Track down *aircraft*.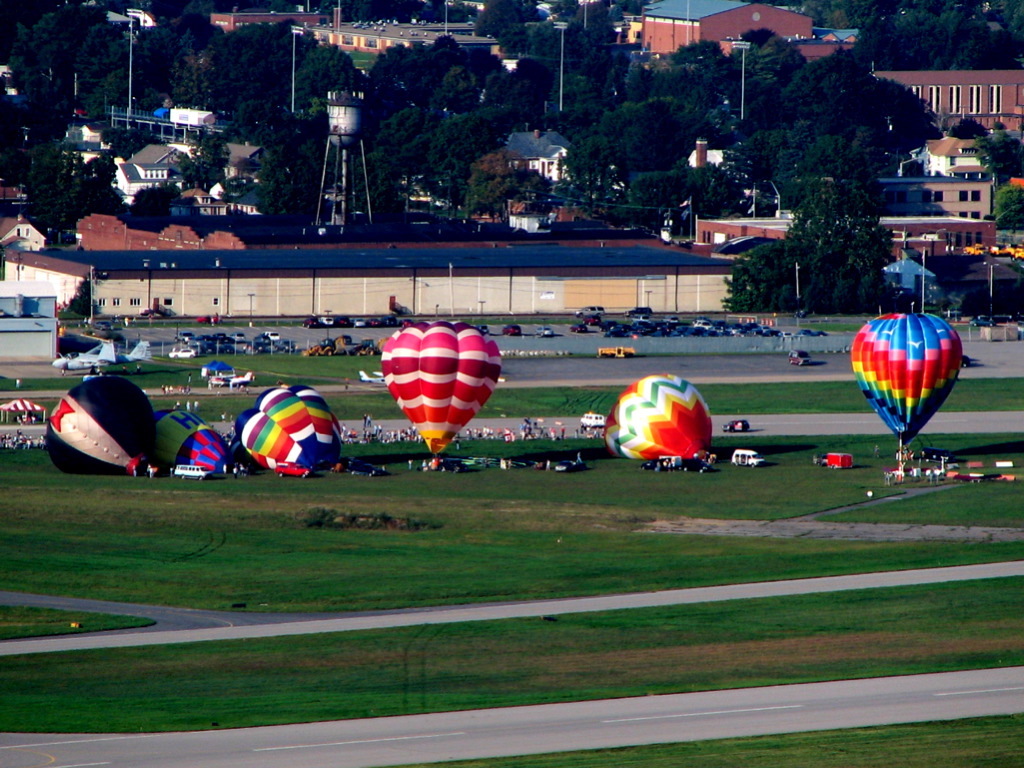
Tracked to {"left": 603, "top": 369, "right": 714, "bottom": 463}.
